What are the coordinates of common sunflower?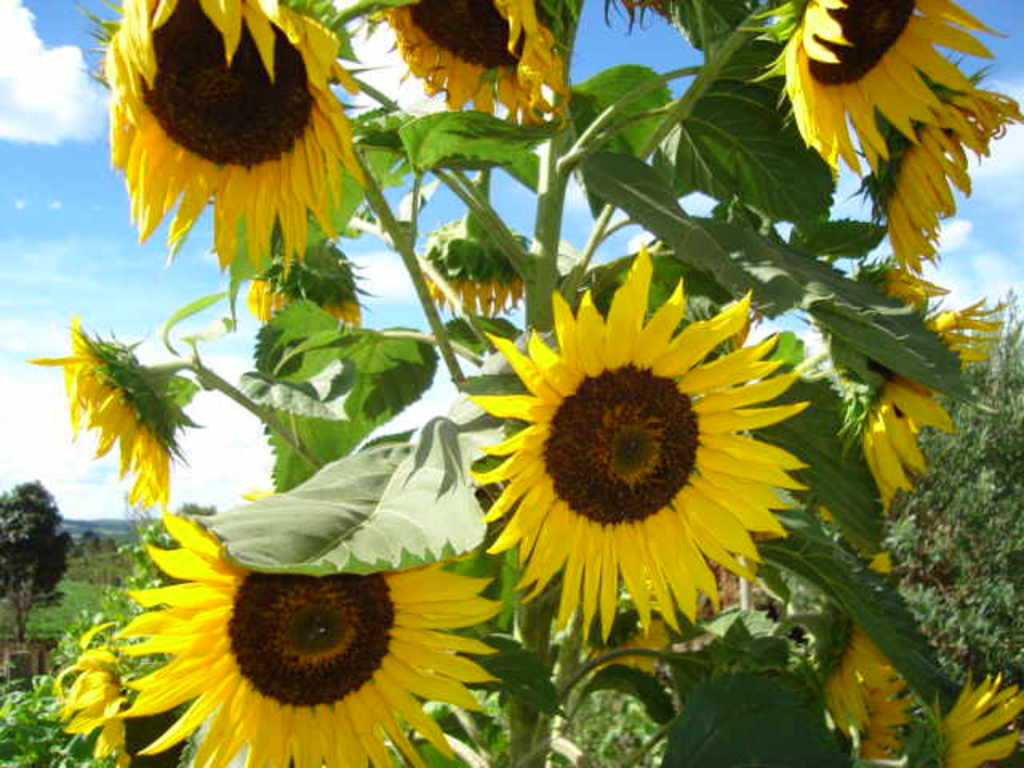
806, 294, 998, 514.
